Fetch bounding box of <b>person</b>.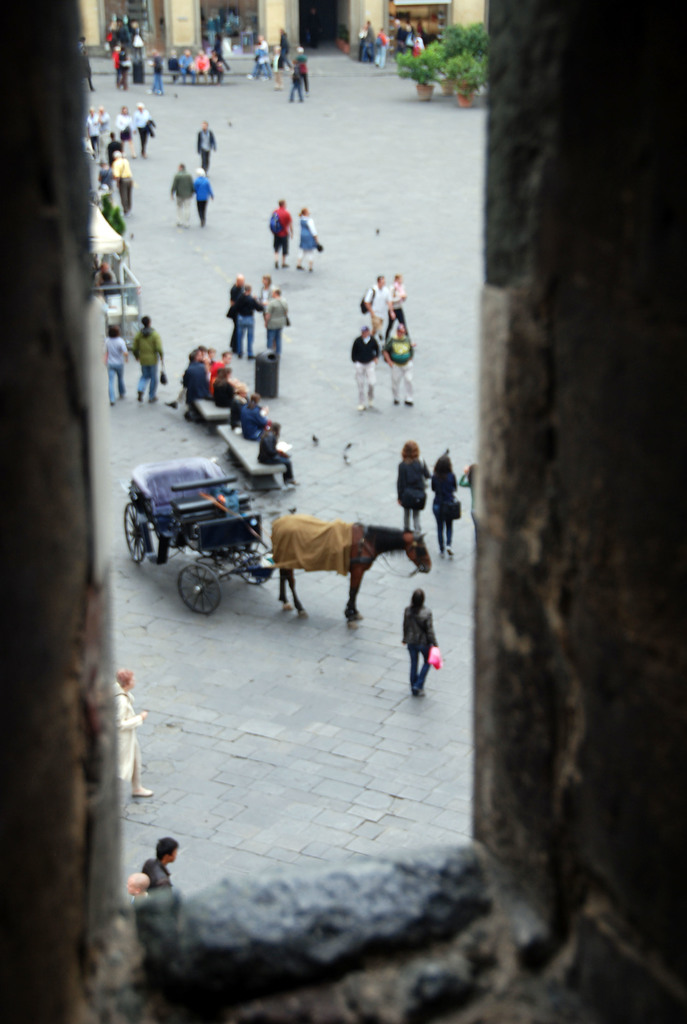
Bbox: pyautogui.locateOnScreen(181, 47, 200, 83).
